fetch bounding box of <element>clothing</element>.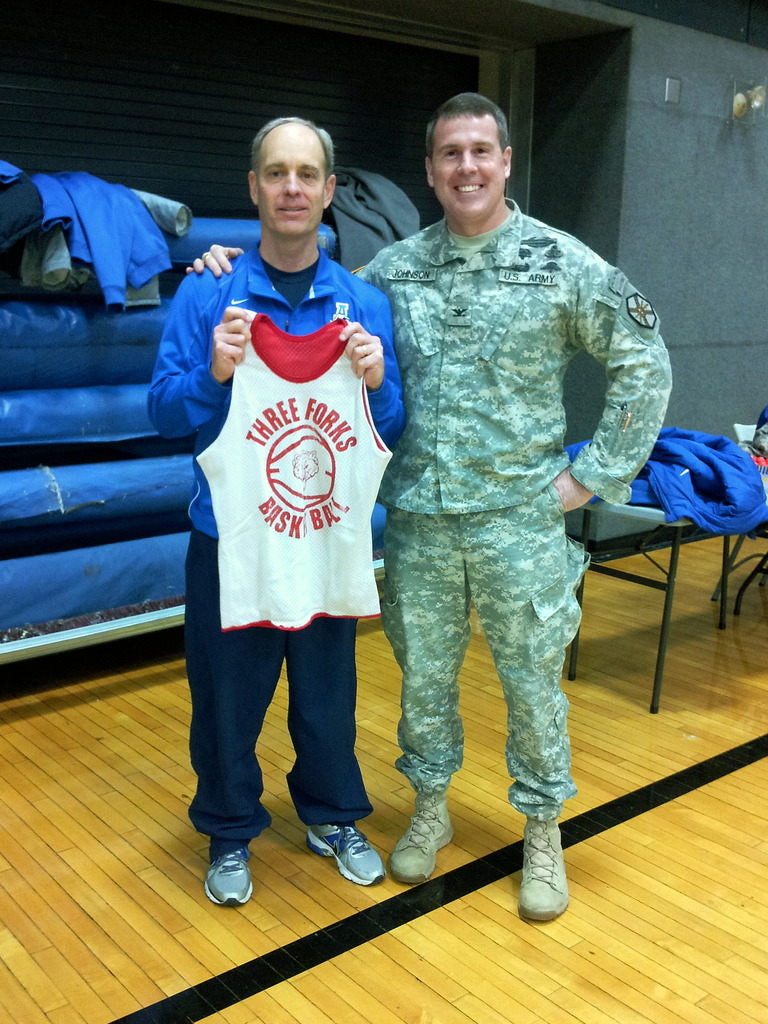
Bbox: locate(331, 168, 422, 273).
